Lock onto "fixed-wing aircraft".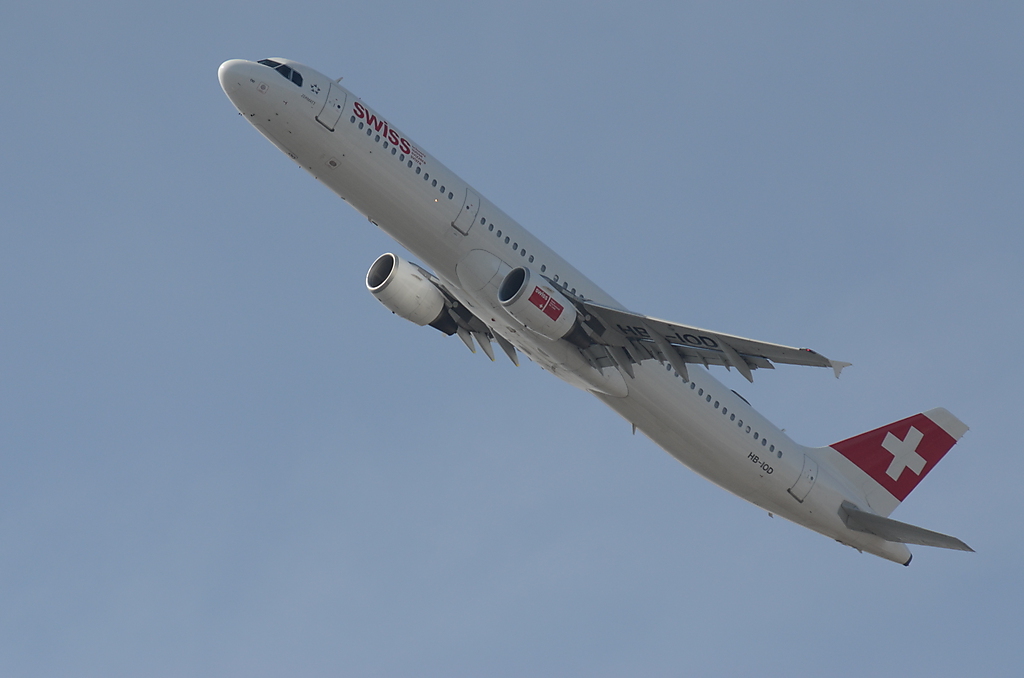
Locked: <box>218,54,980,563</box>.
